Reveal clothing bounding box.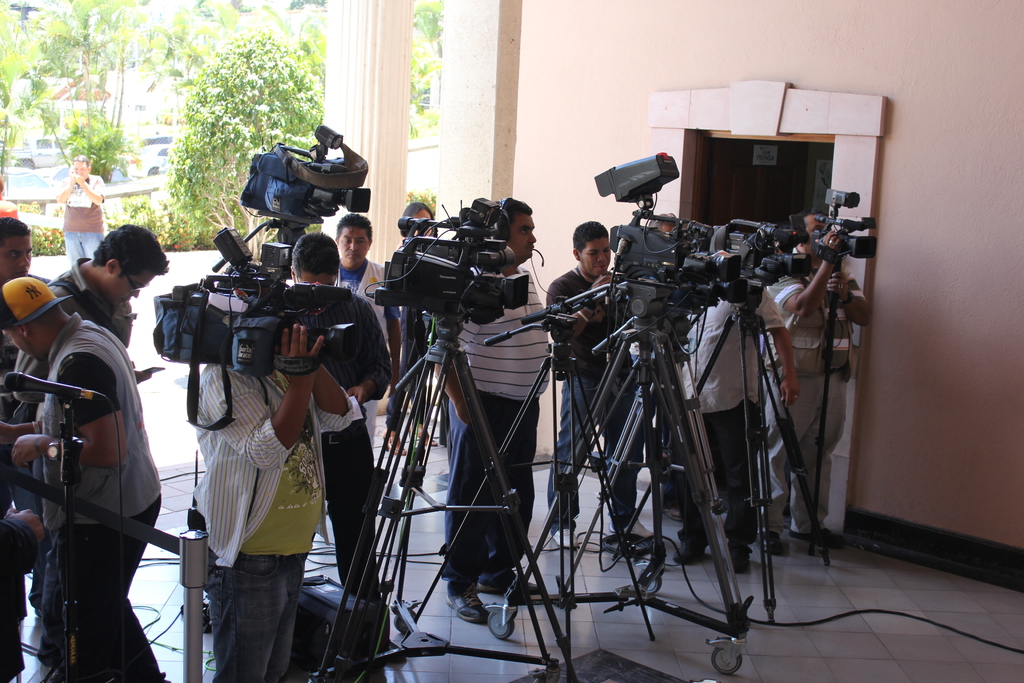
Revealed: 675,281,787,542.
